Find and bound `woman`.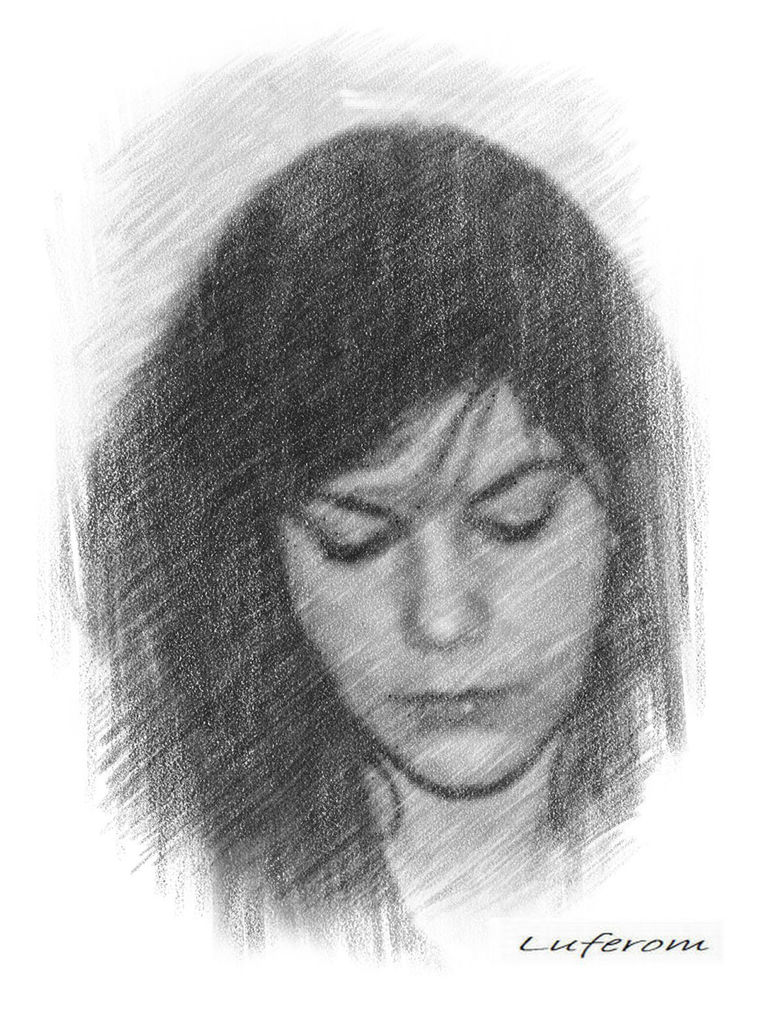
Bound: {"left": 22, "top": 58, "right": 761, "bottom": 974}.
